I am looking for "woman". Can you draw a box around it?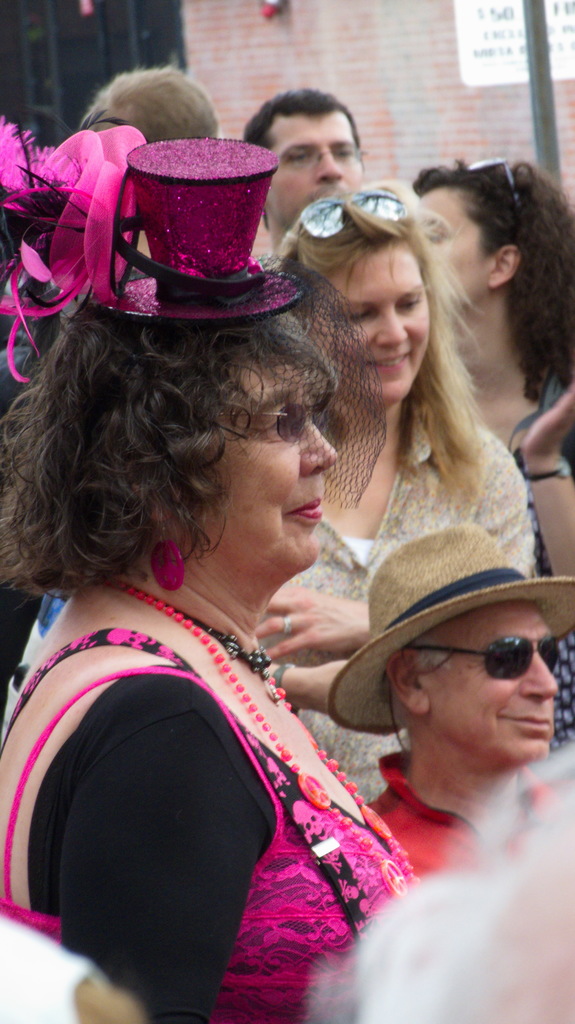
Sure, the bounding box is 272,186,536,776.
